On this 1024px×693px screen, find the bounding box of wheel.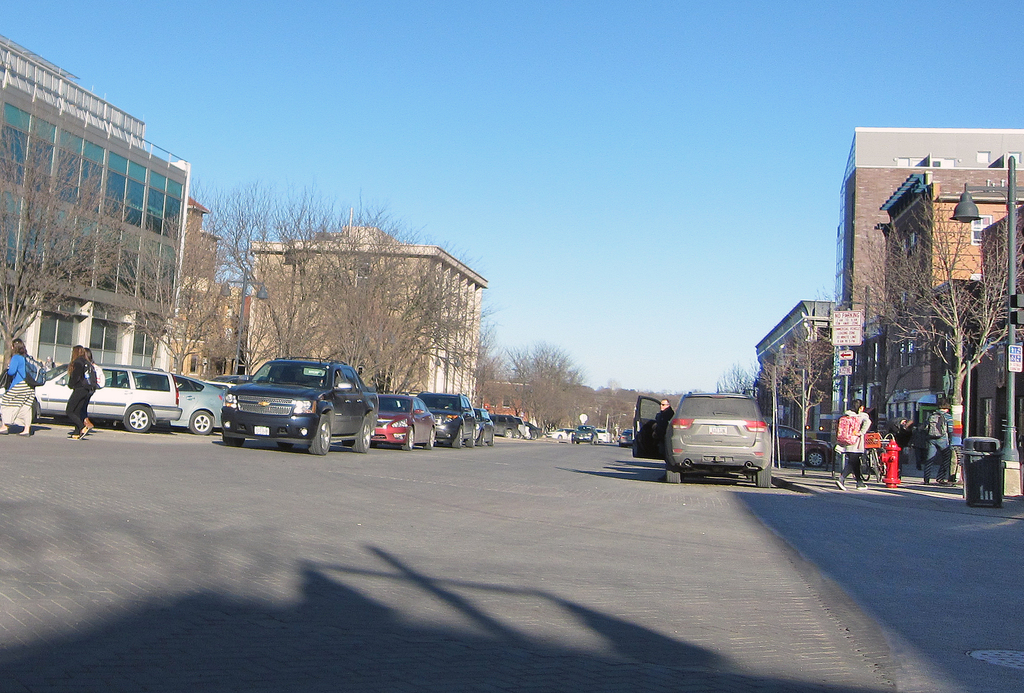
Bounding box: BBox(222, 433, 243, 446).
